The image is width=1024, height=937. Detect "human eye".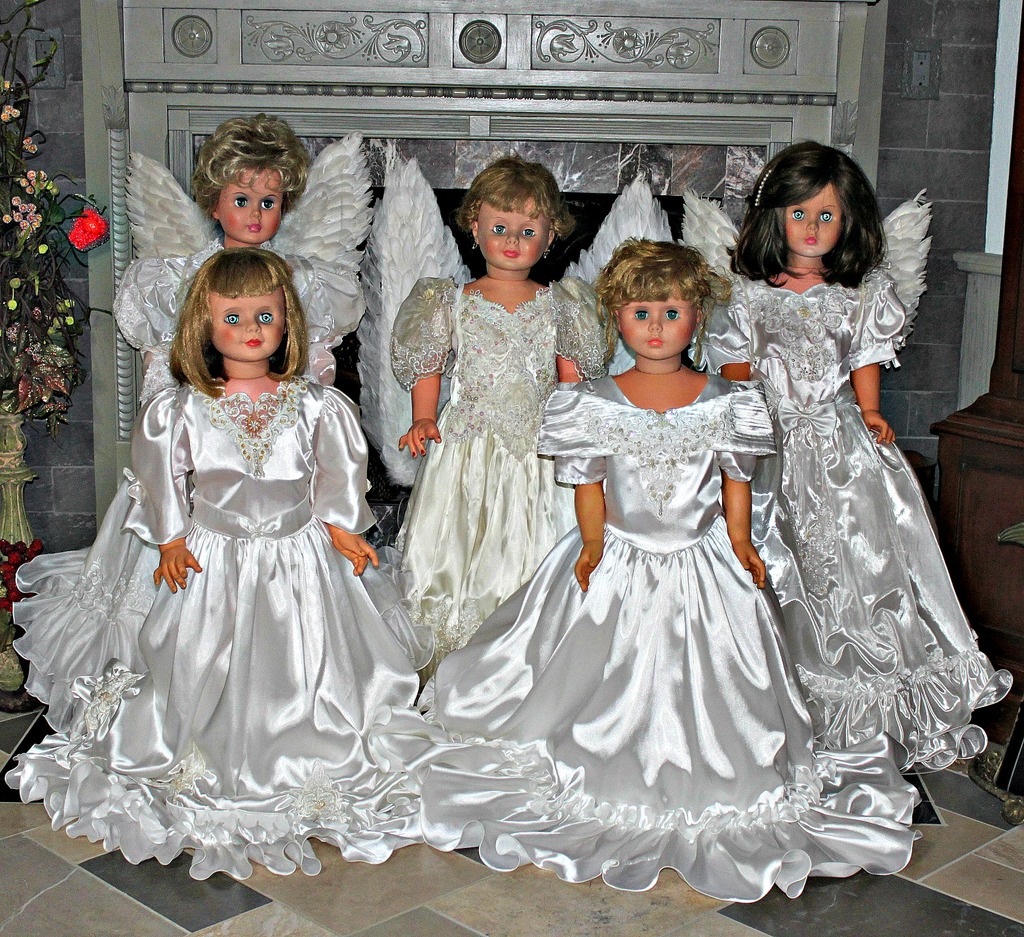
Detection: <bbox>629, 307, 650, 318</bbox>.
